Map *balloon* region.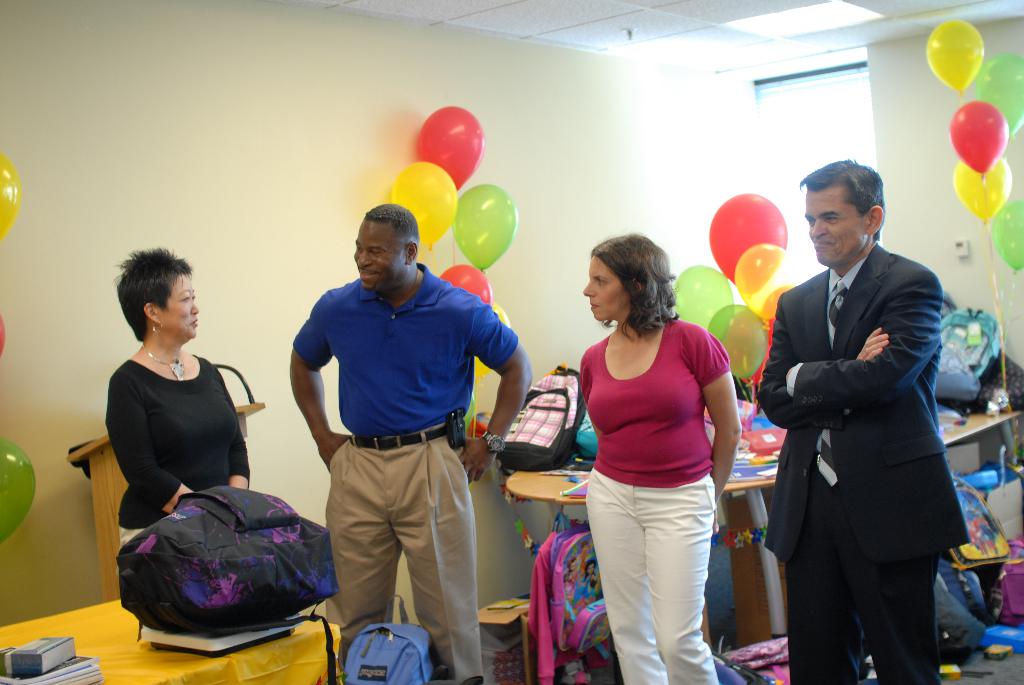
Mapped to [672,261,735,341].
